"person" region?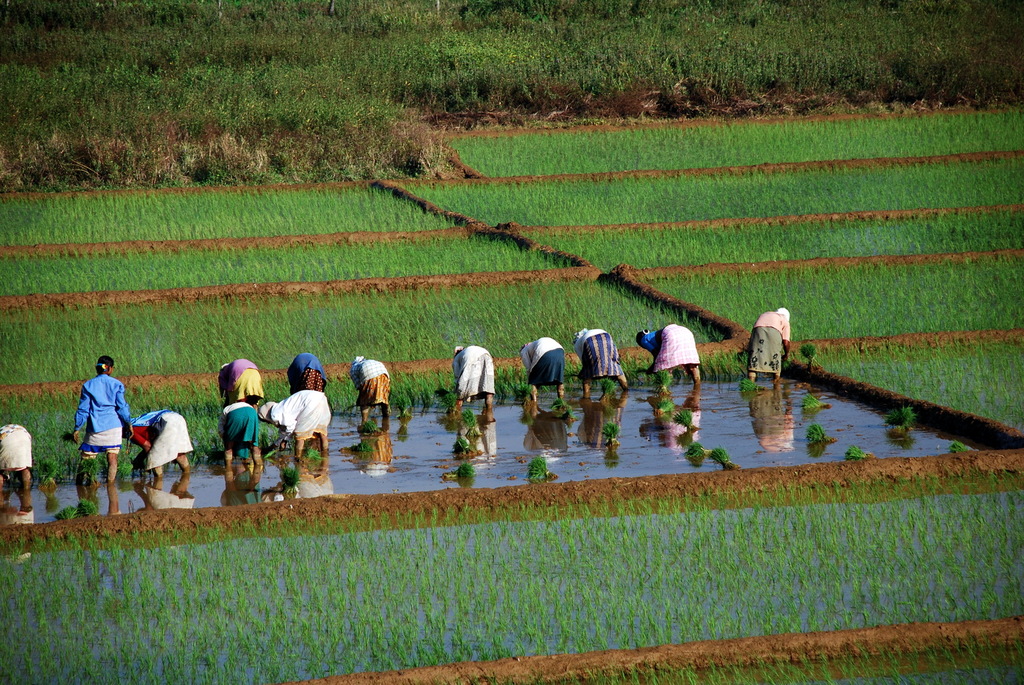
{"x1": 573, "y1": 322, "x2": 628, "y2": 405}
